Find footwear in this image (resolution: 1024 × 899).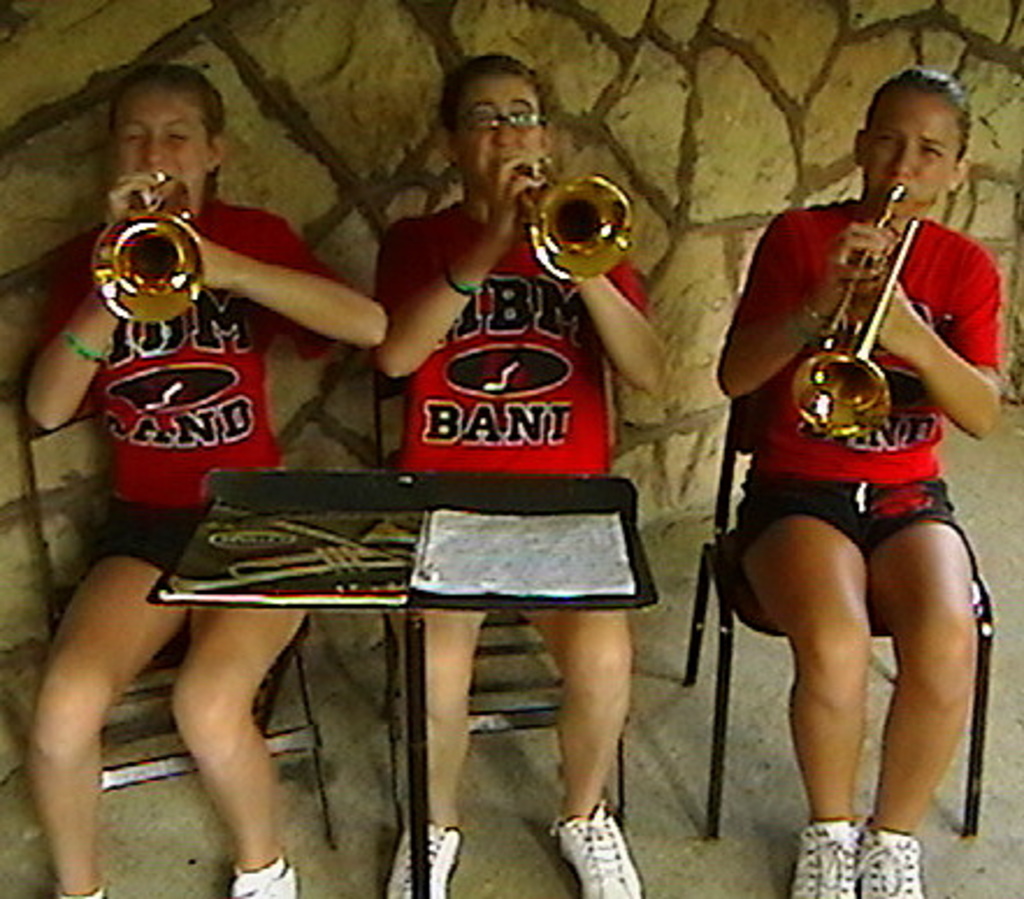
box=[857, 825, 917, 897].
